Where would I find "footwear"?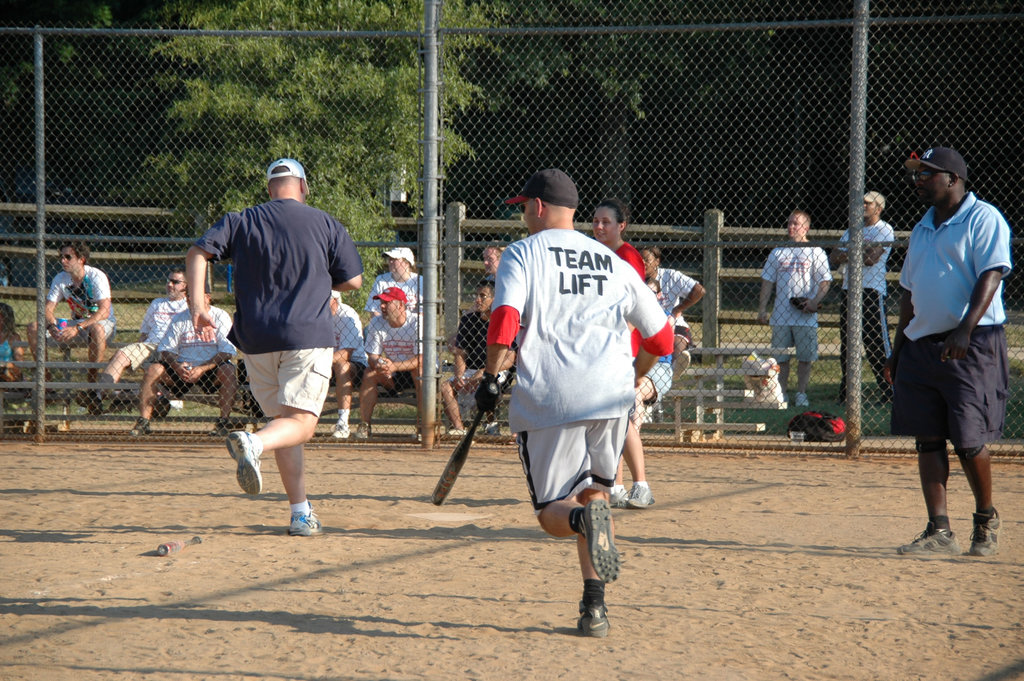
At [356,418,378,439].
